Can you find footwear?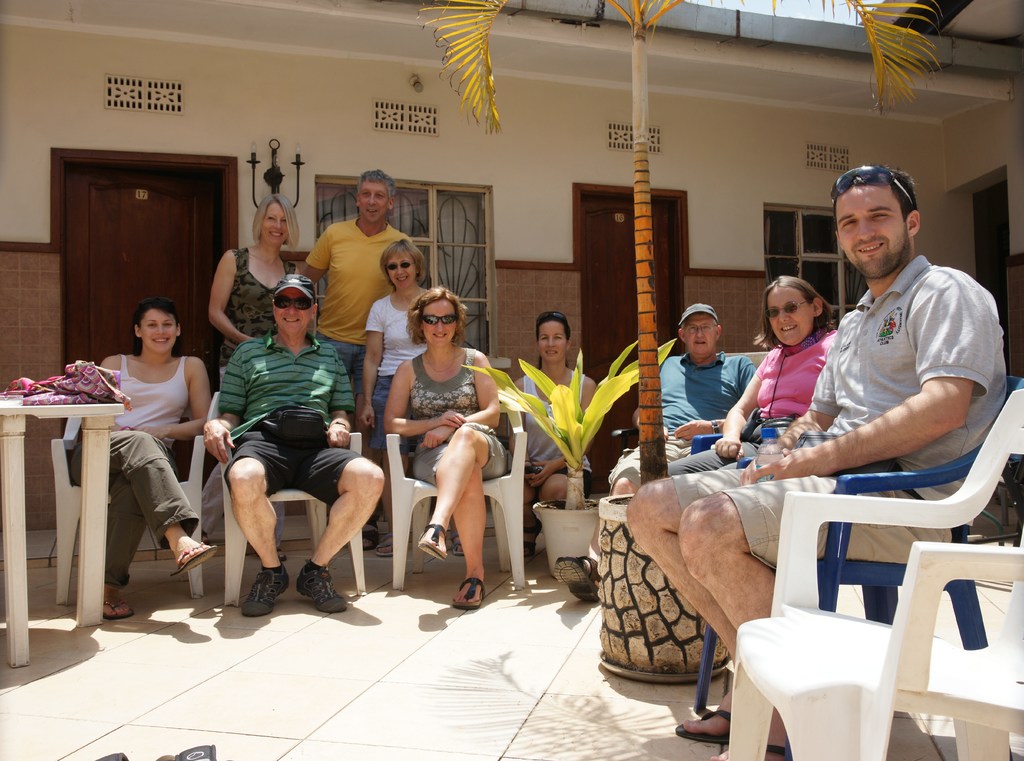
Yes, bounding box: bbox=(554, 555, 614, 606).
